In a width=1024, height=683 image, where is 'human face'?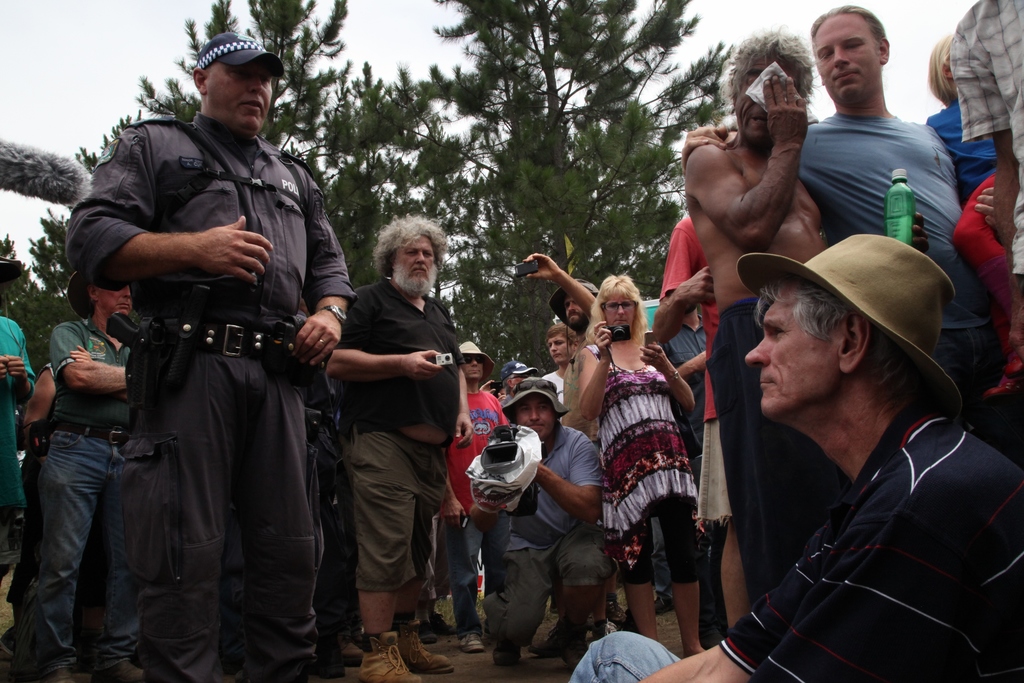
box=[732, 56, 799, 147].
